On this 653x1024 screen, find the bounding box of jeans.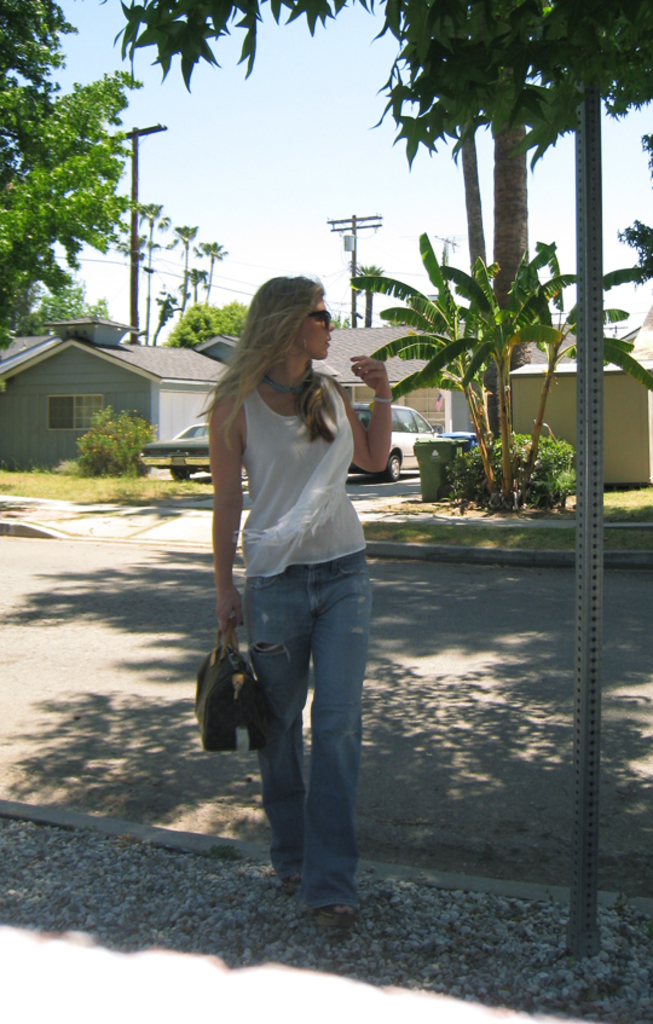
Bounding box: Rect(220, 560, 376, 912).
